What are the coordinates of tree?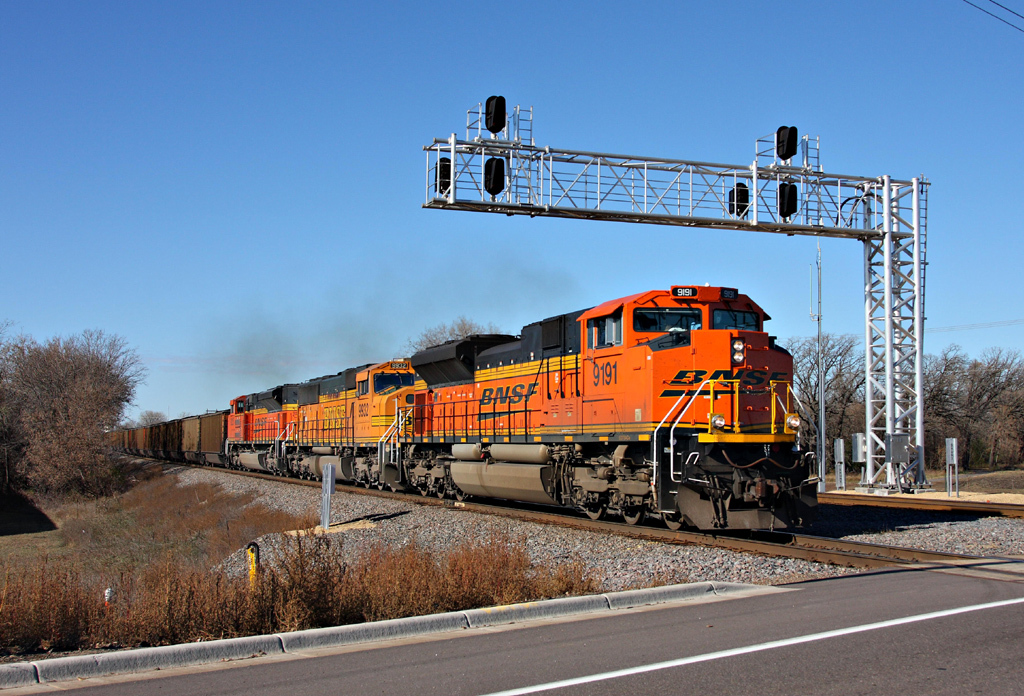
(134,409,173,430).
